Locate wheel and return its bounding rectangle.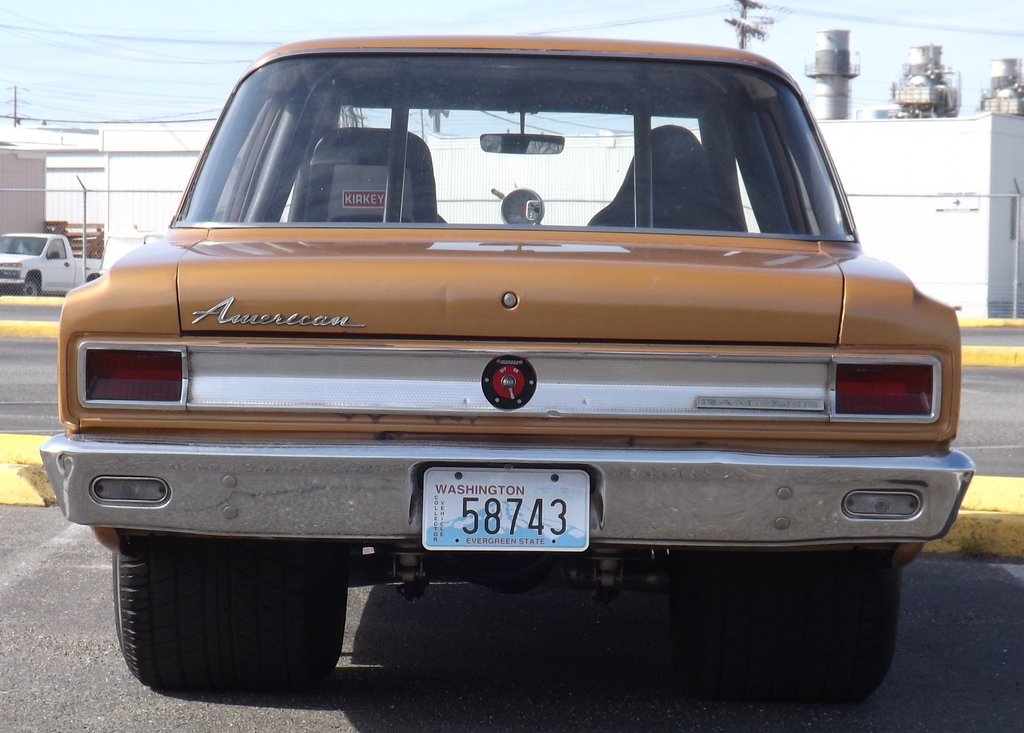
x1=90, y1=533, x2=351, y2=685.
